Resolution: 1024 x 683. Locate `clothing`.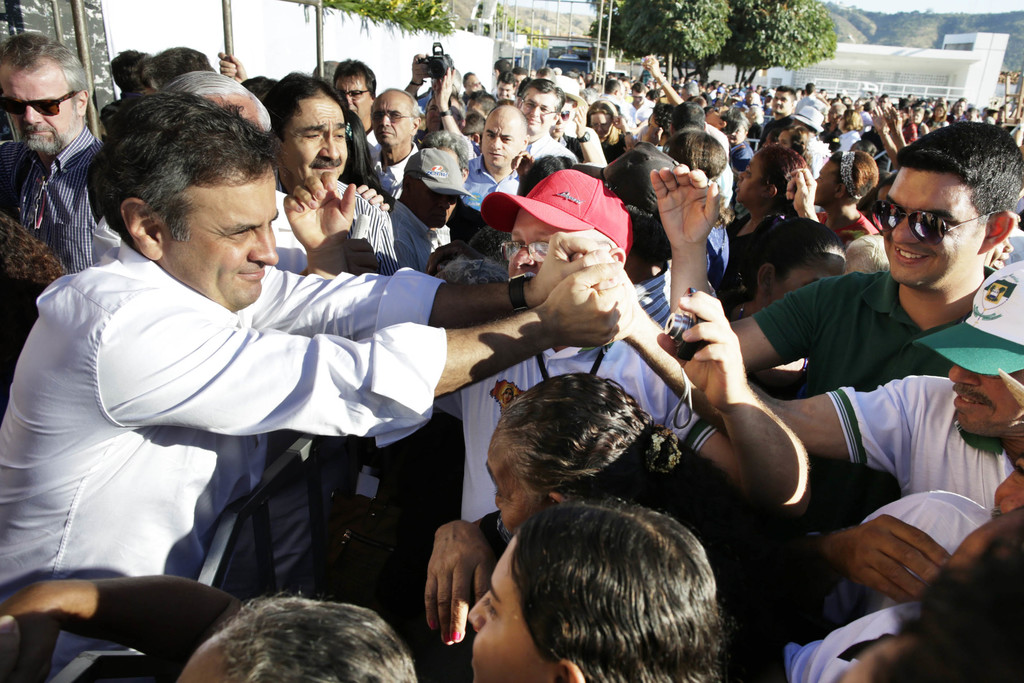
l=527, t=133, r=579, b=167.
